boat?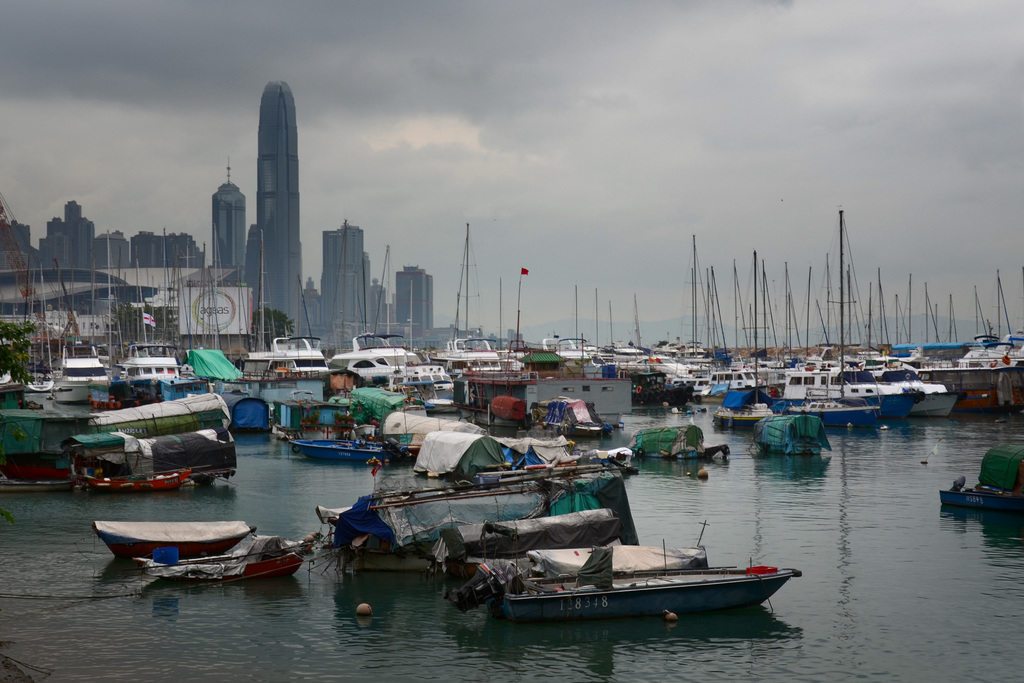
[left=766, top=363, right=796, bottom=393]
